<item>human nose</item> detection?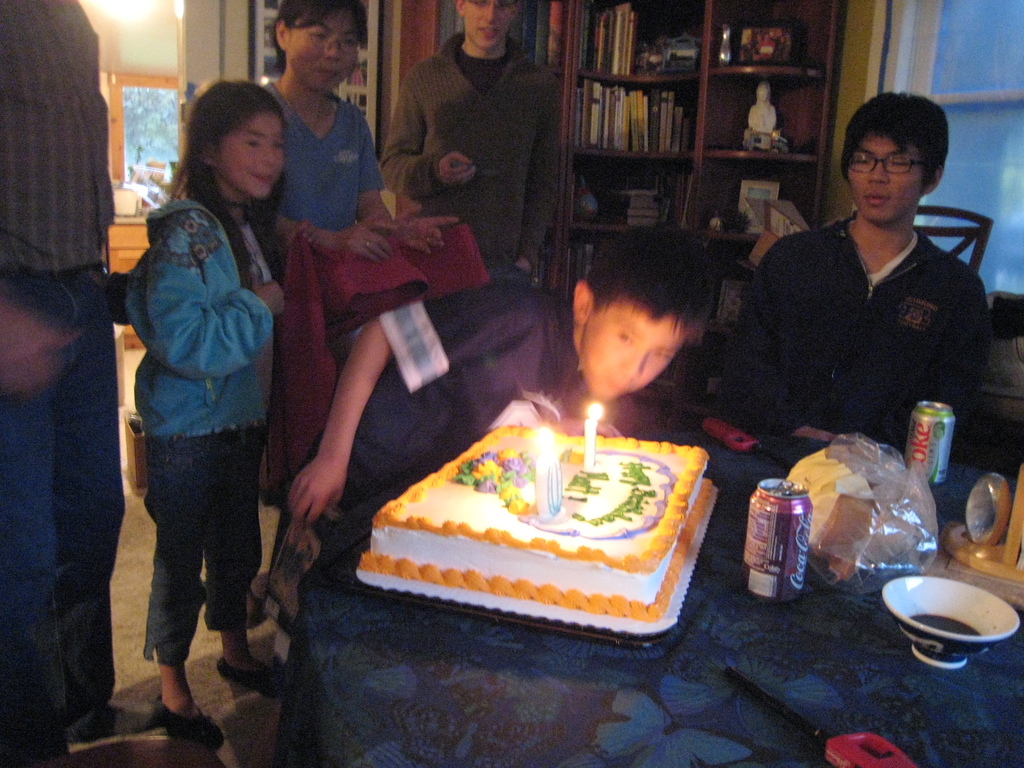
<box>326,41,342,61</box>
